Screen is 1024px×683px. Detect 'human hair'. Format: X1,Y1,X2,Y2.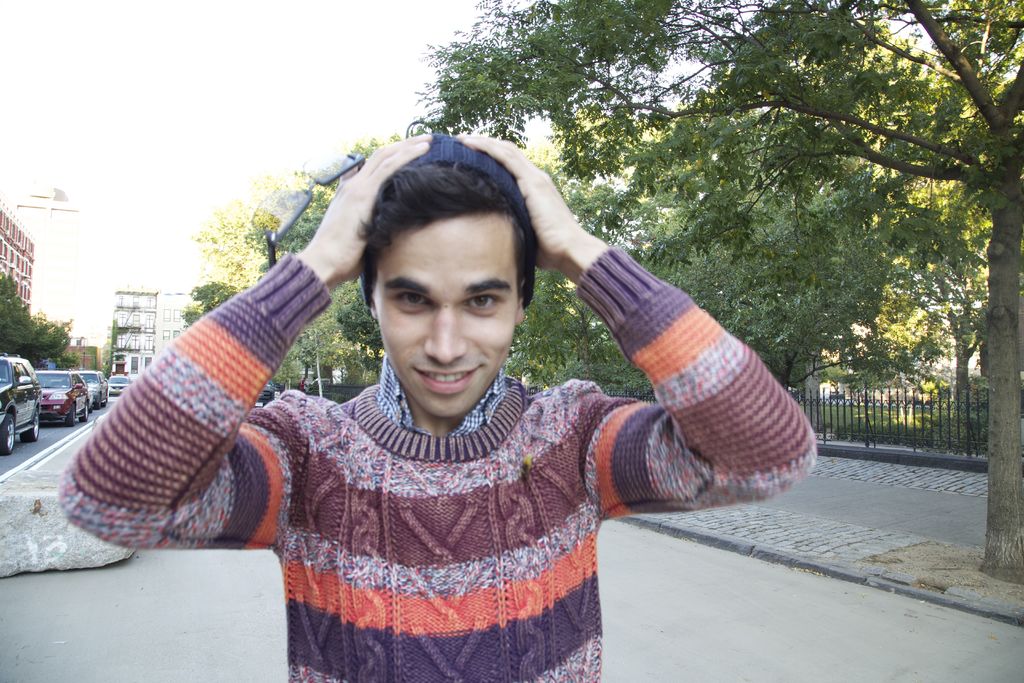
356,139,539,304.
